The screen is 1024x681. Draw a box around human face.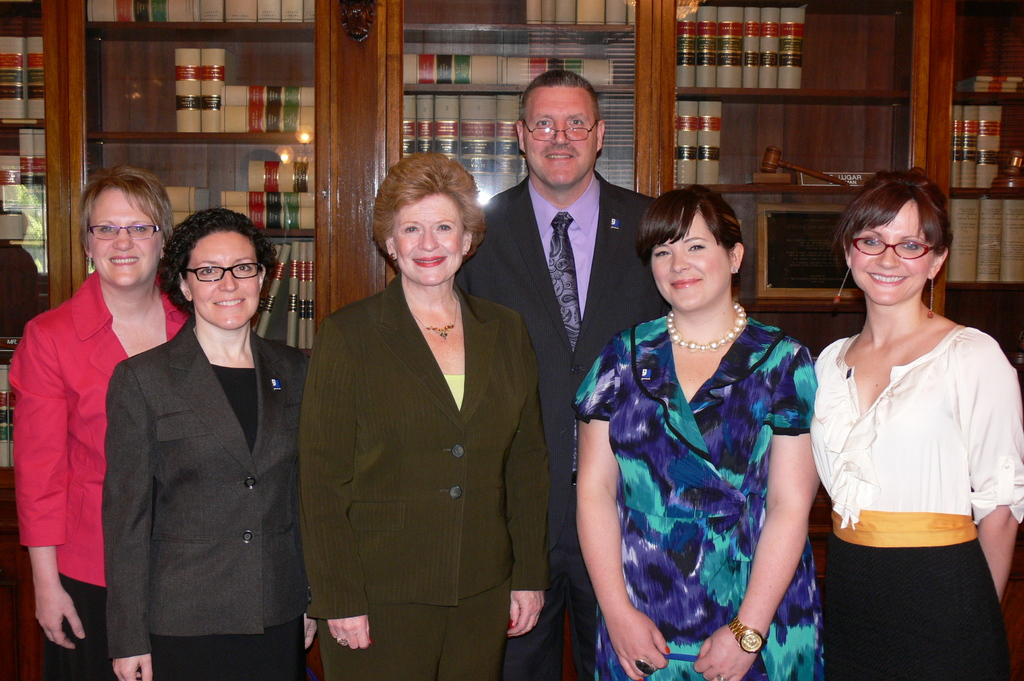
select_region(397, 197, 467, 287).
